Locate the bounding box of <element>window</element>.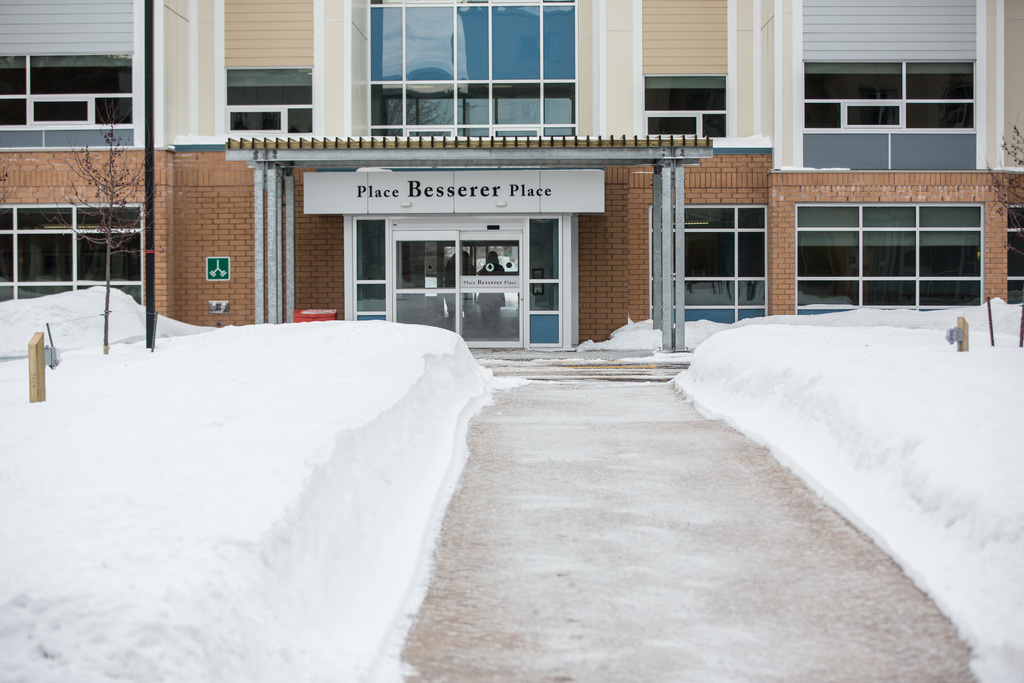
Bounding box: (x1=0, y1=46, x2=136, y2=154).
